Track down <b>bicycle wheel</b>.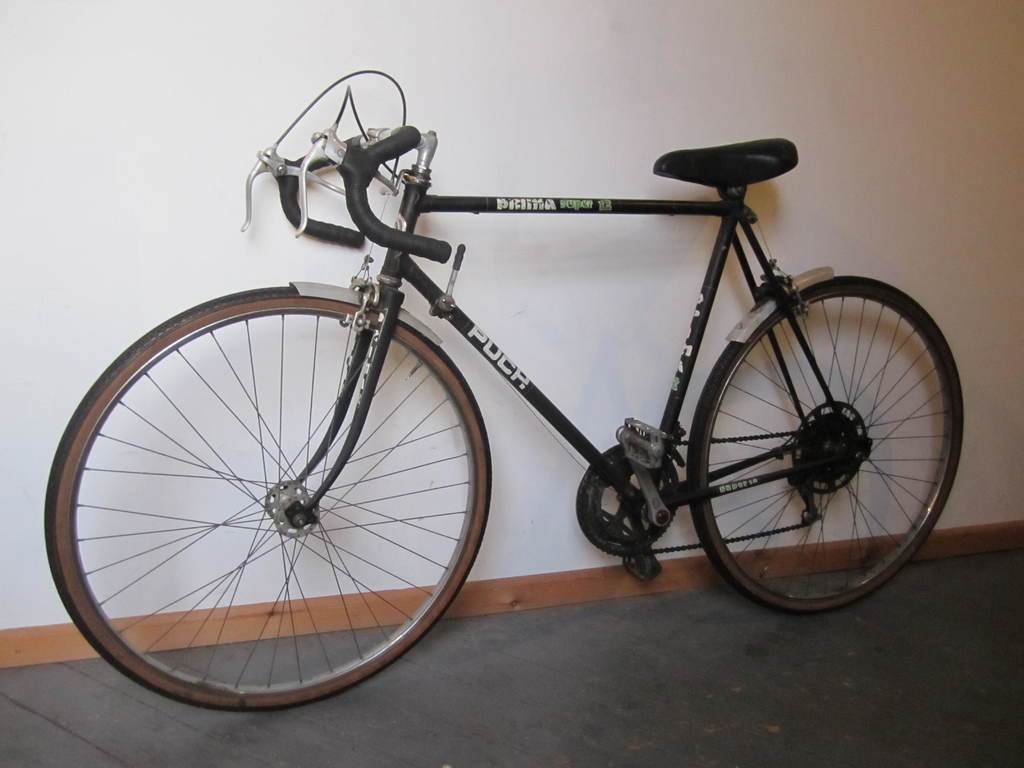
Tracked to box(682, 267, 966, 621).
